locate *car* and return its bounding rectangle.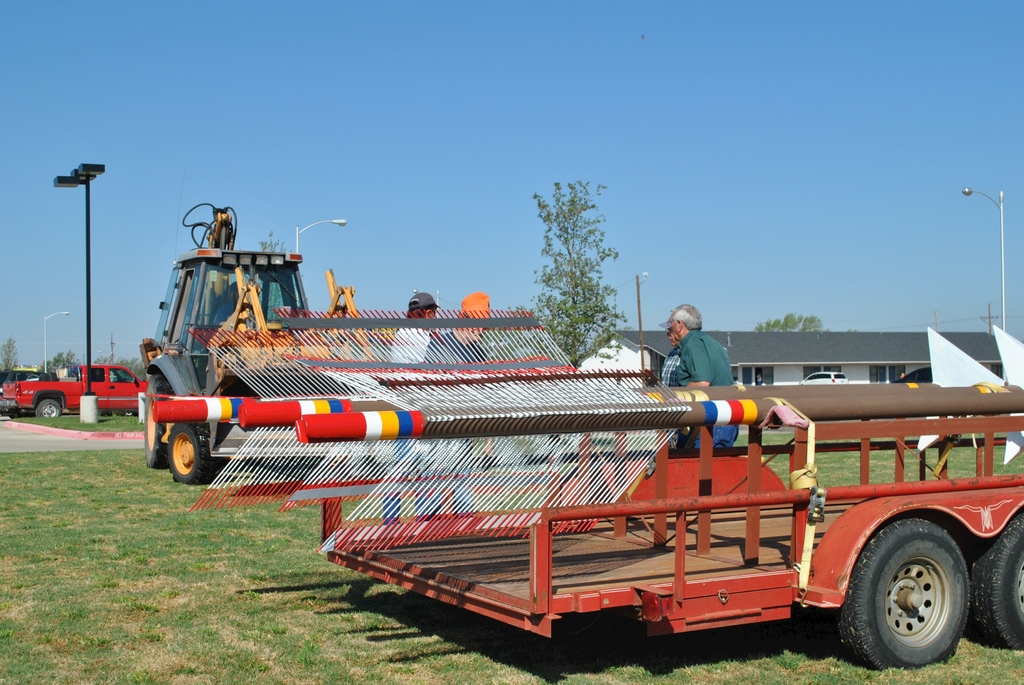
locate(0, 368, 61, 418).
